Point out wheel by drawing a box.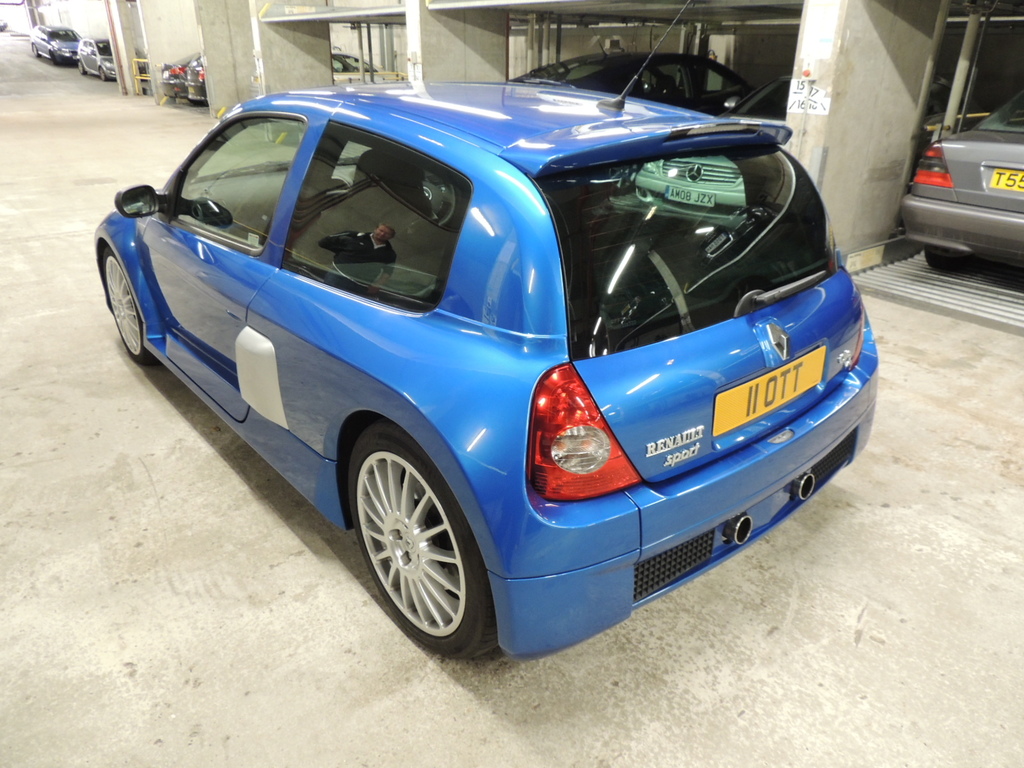
[left=349, top=422, right=494, bottom=668].
